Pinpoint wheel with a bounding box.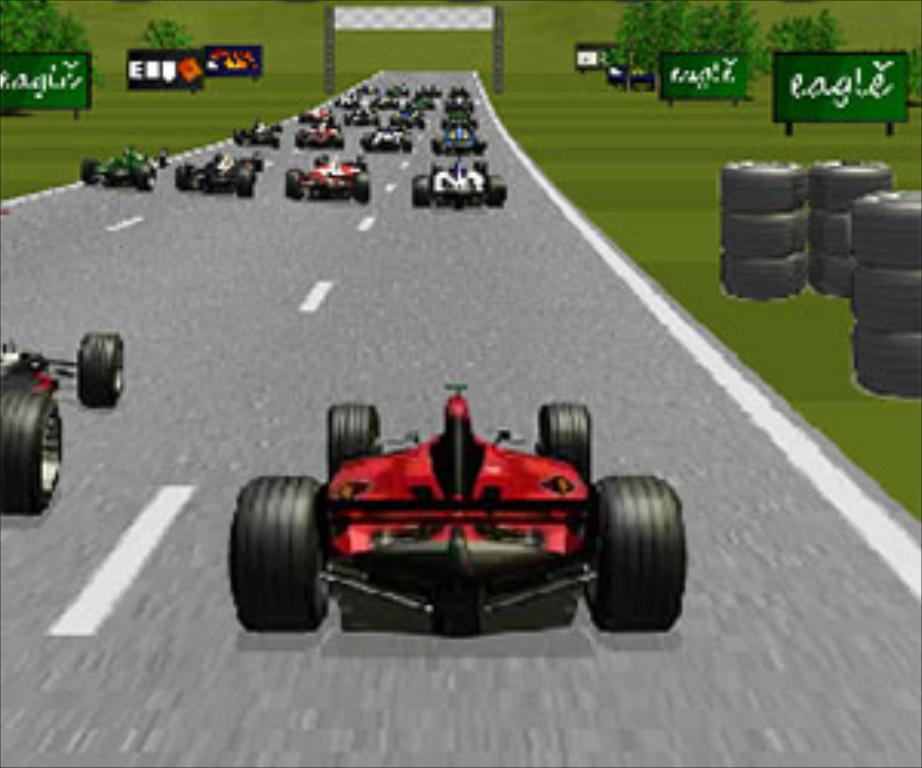
350,166,372,203.
